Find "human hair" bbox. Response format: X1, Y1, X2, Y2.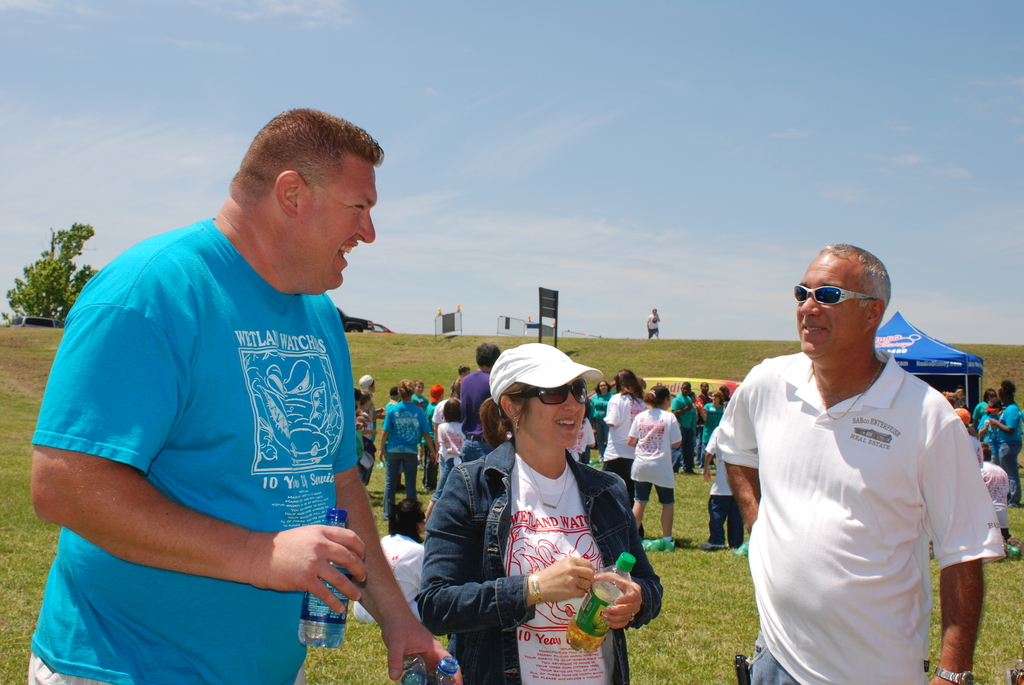
353, 387, 362, 401.
